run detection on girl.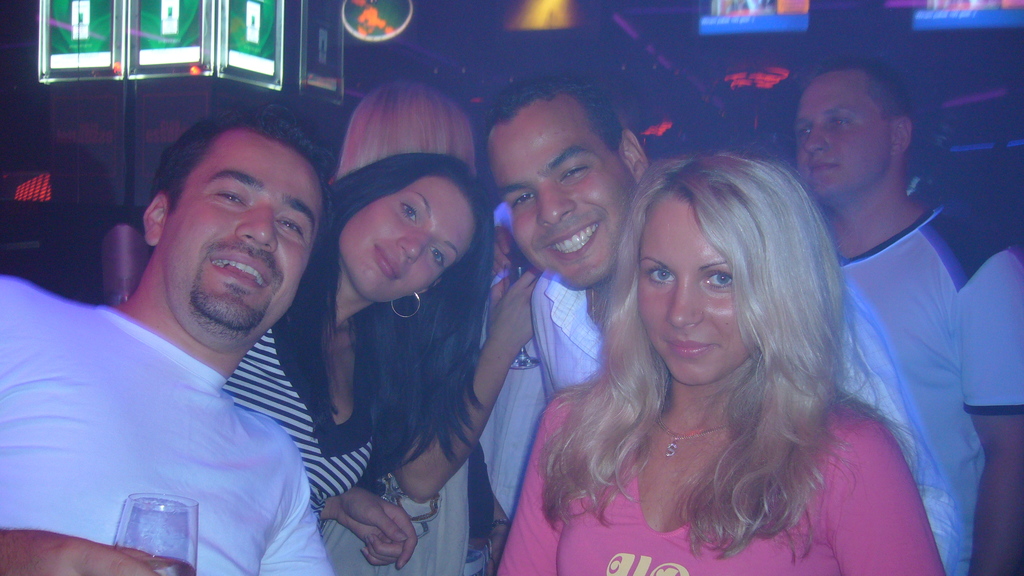
Result: [223,155,483,571].
